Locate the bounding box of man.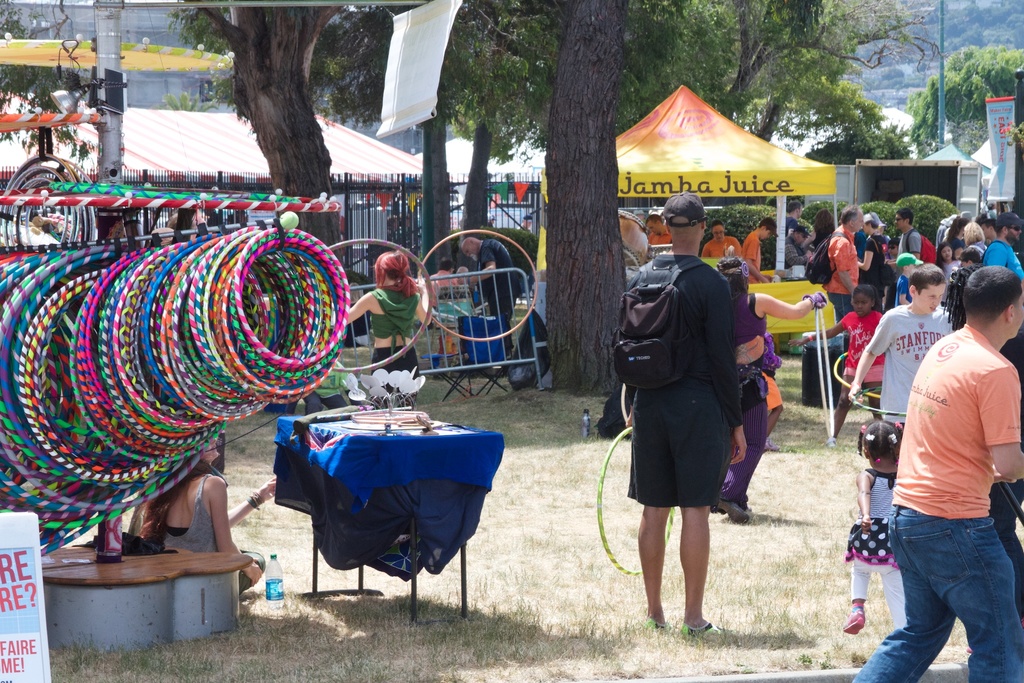
Bounding box: region(852, 265, 1023, 682).
